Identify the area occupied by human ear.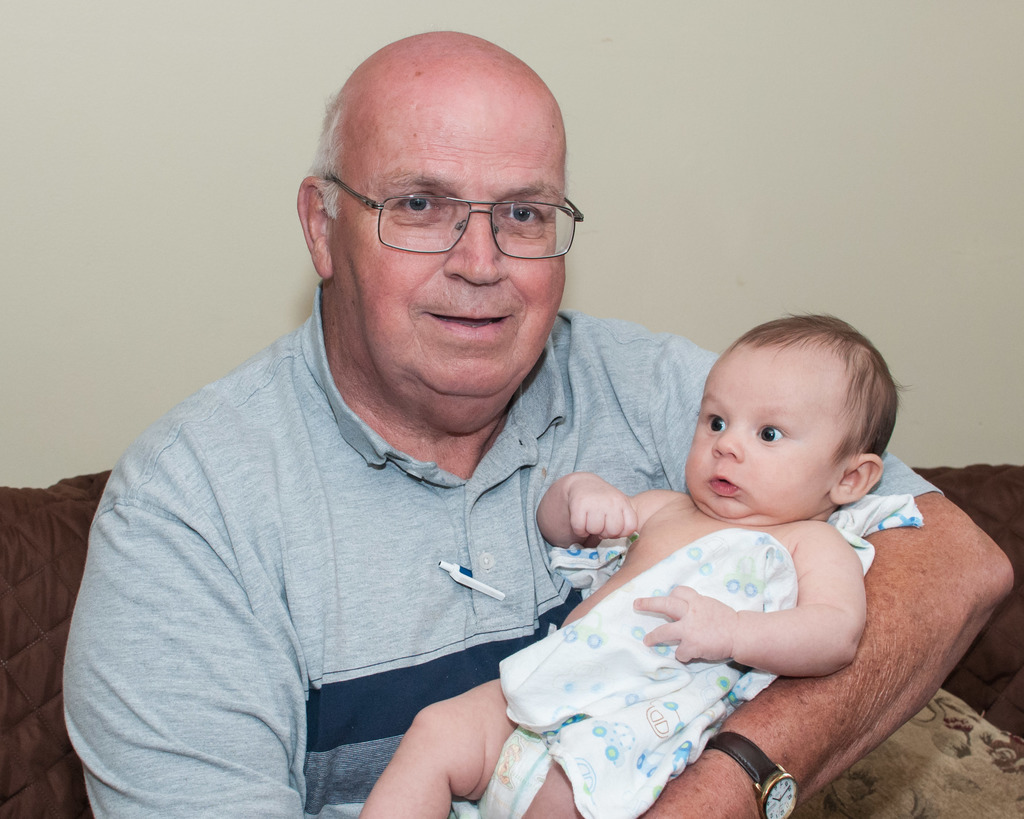
Area: 827, 454, 882, 503.
